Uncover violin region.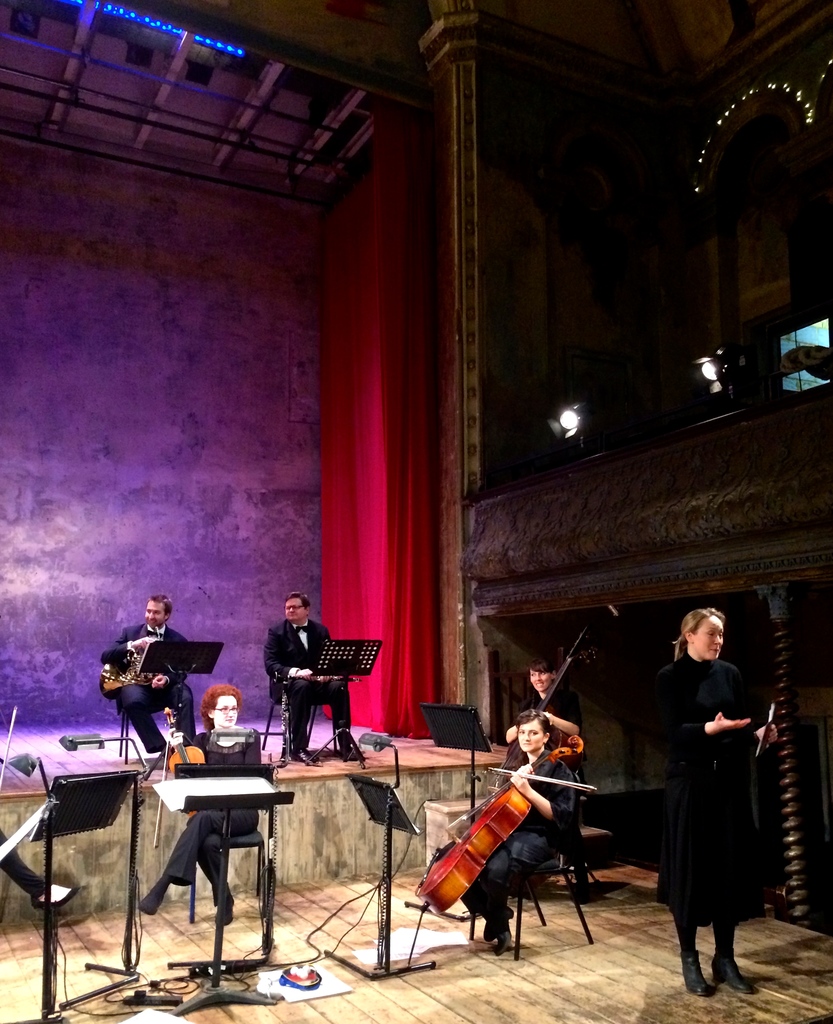
Uncovered: (x1=412, y1=730, x2=599, y2=914).
